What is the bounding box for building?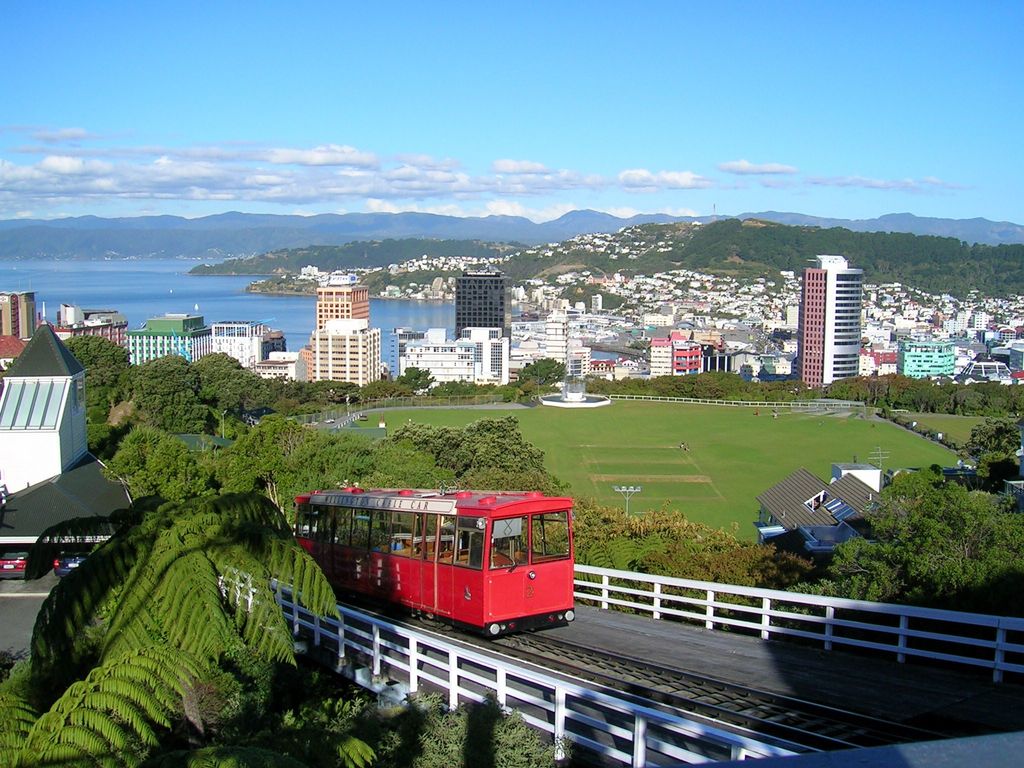
box=[203, 326, 273, 367].
